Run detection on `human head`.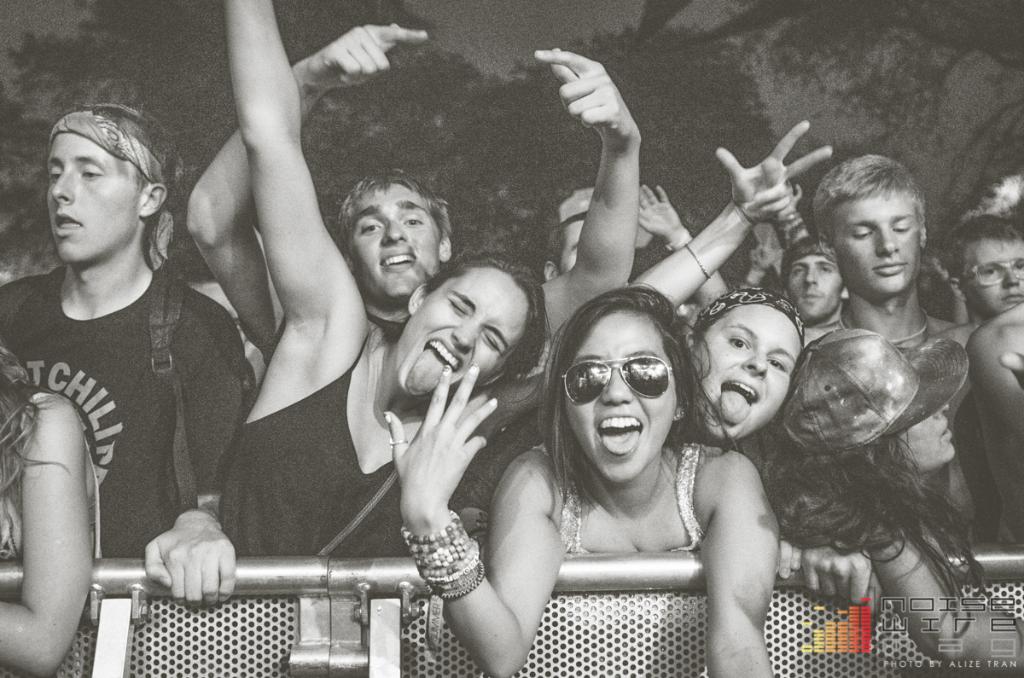
Result: pyautogui.locateOnScreen(348, 151, 450, 278).
